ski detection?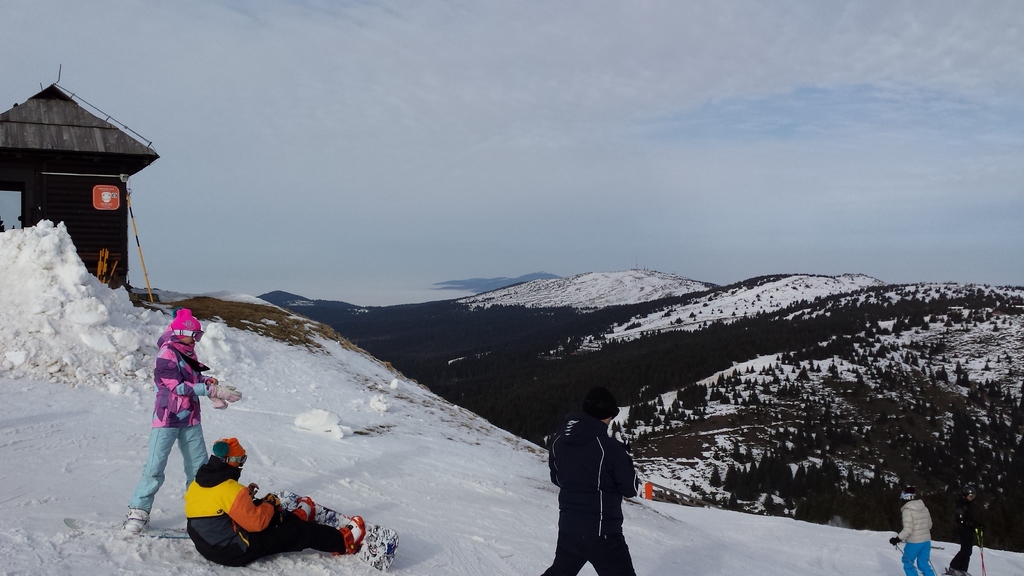
[x1=283, y1=479, x2=416, y2=575]
